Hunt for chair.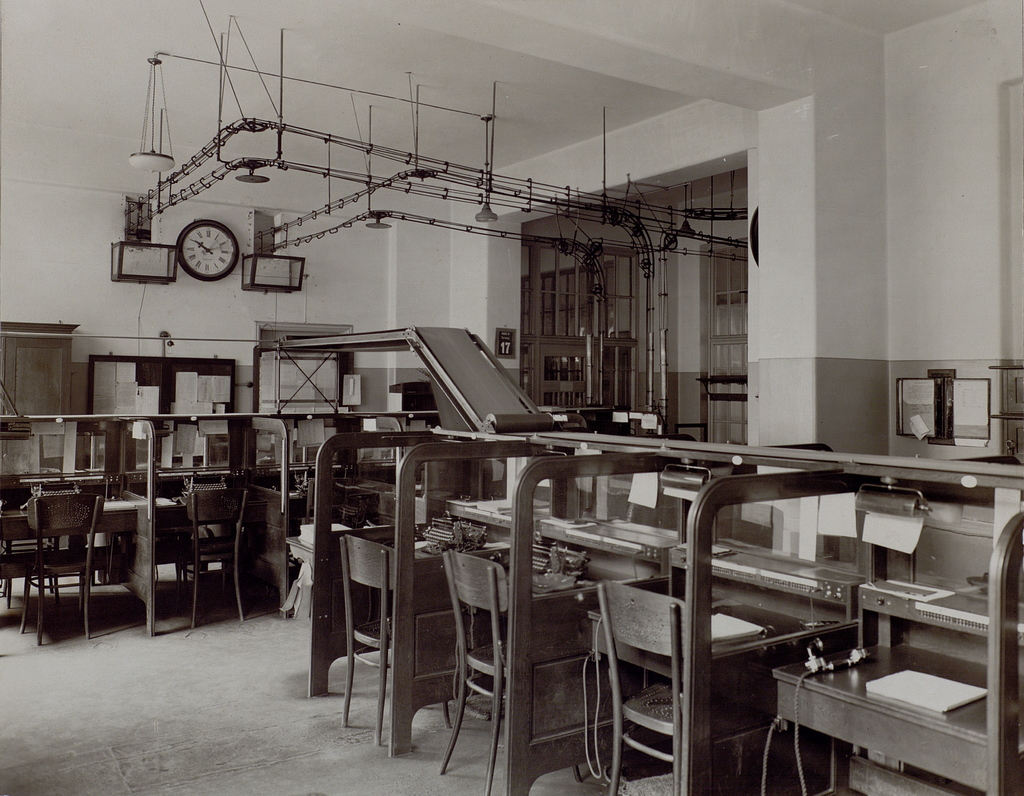
Hunted down at [x1=337, y1=532, x2=454, y2=746].
